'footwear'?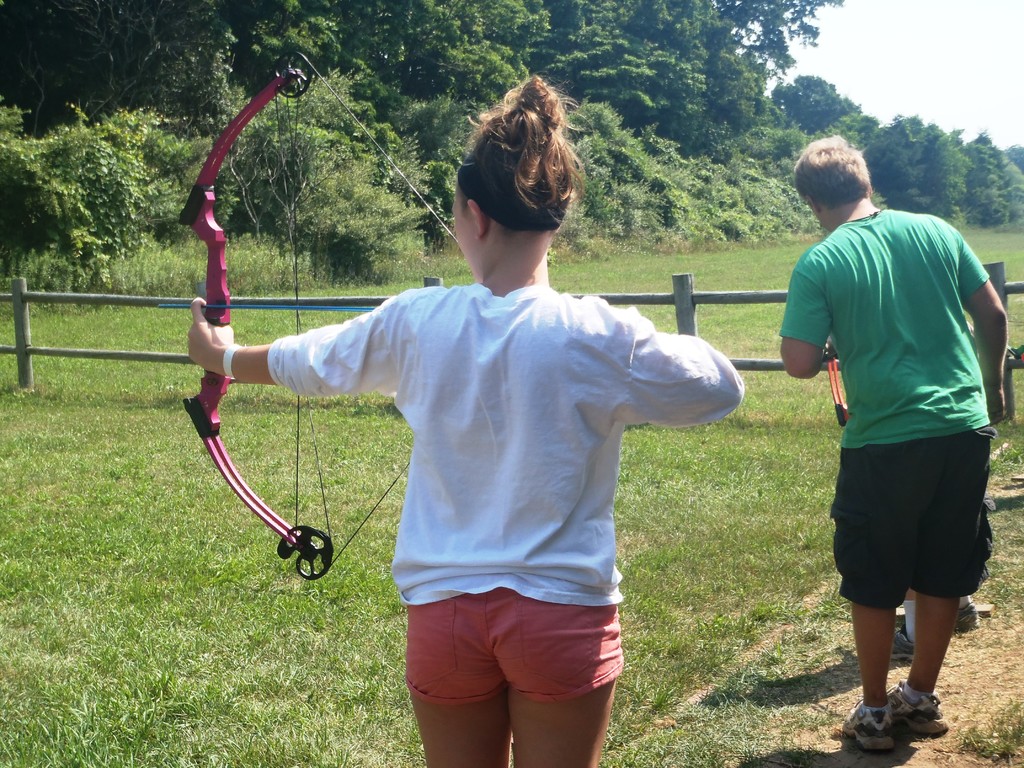
[x1=949, y1=602, x2=985, y2=637]
